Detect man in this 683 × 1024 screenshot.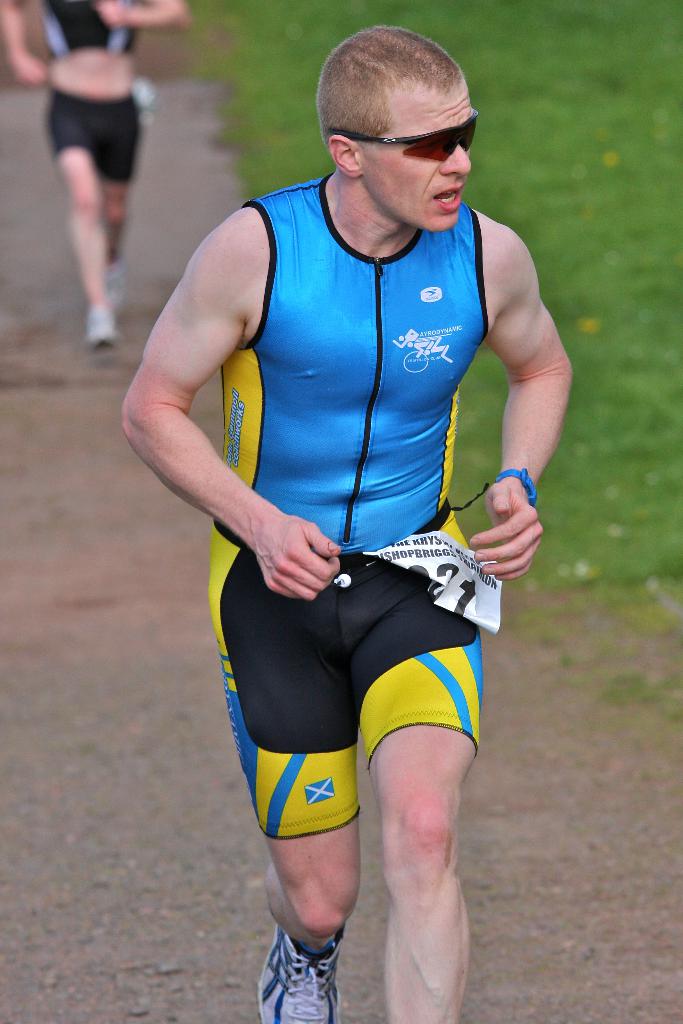
Detection: crop(116, 32, 566, 966).
